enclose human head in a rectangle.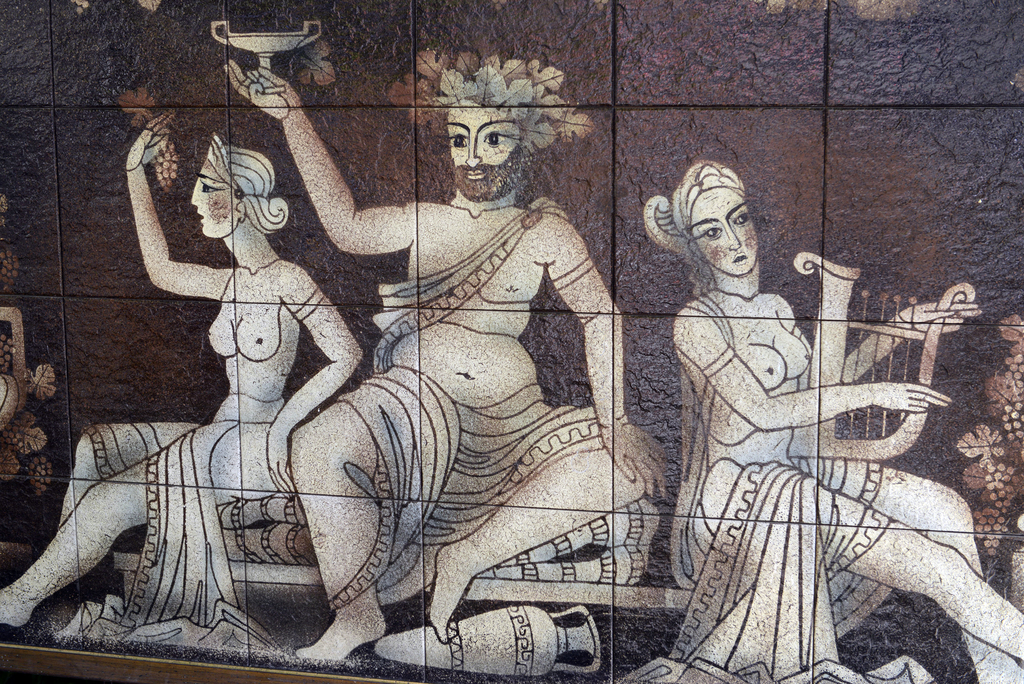
select_region(448, 51, 568, 208).
